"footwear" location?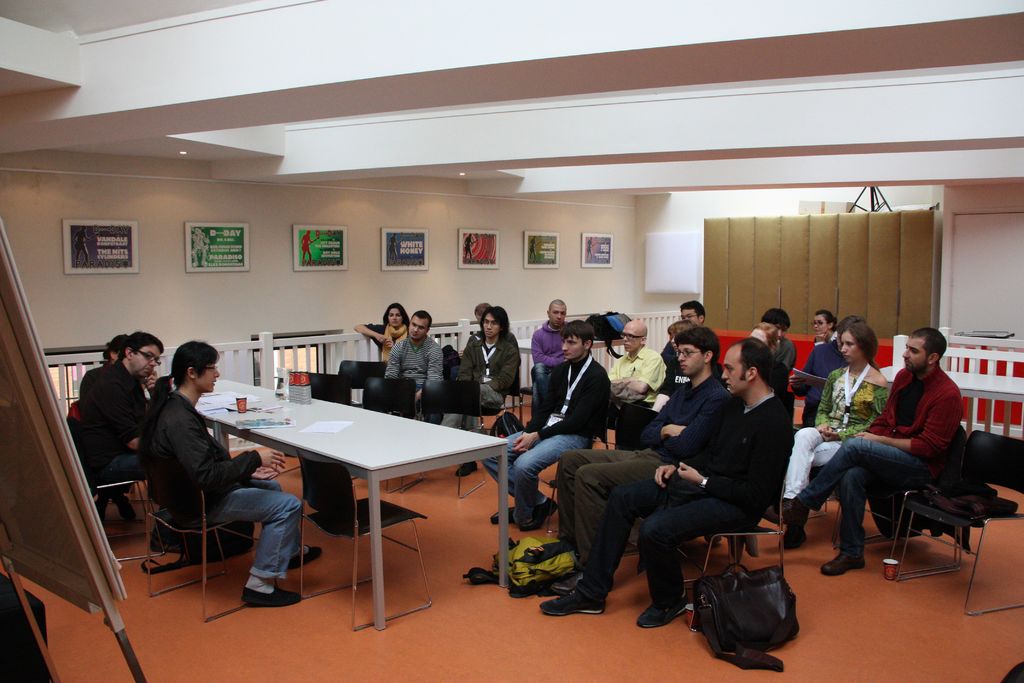
(x1=289, y1=543, x2=323, y2=568)
